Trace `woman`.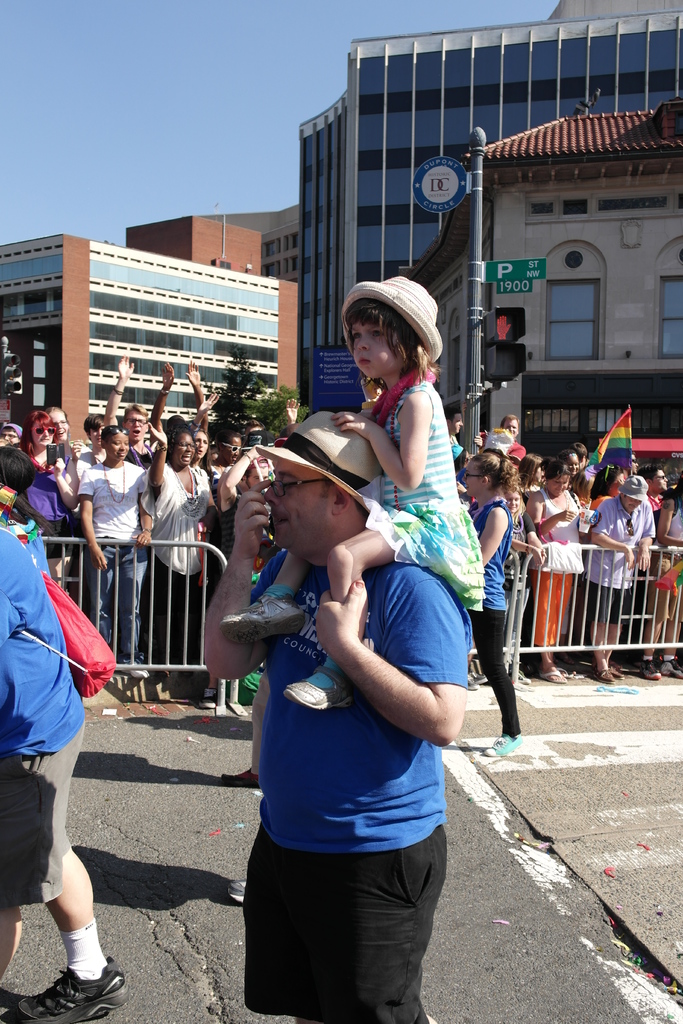
Traced to <box>211,372,470,1023</box>.
